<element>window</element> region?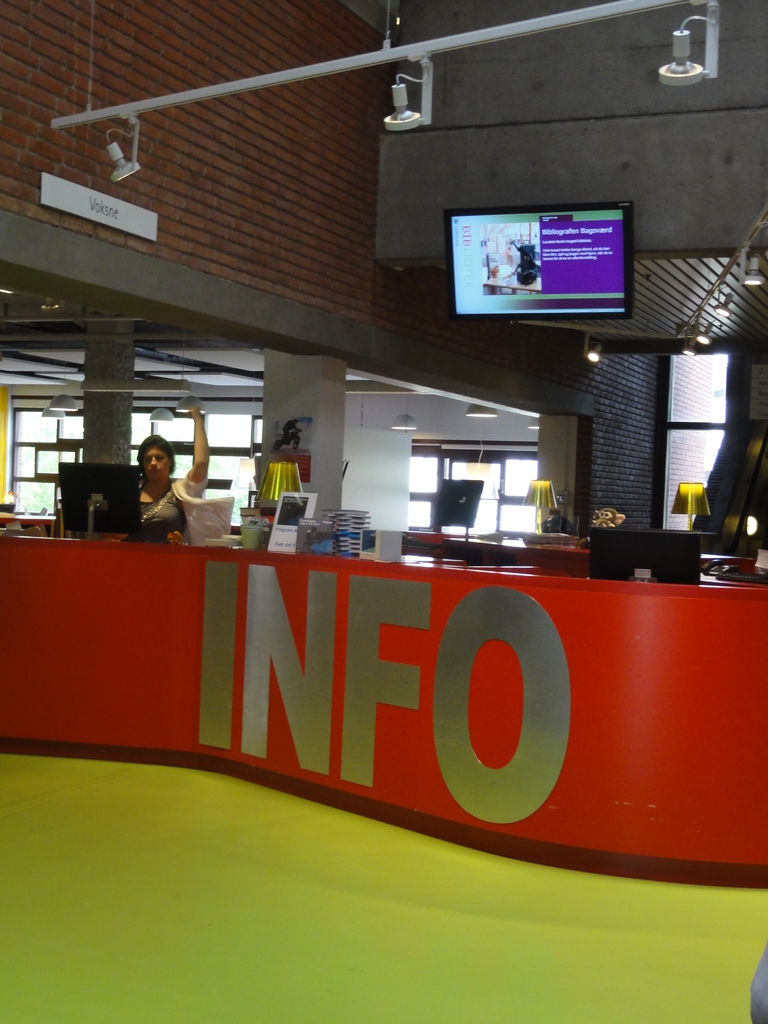
{"x1": 385, "y1": 438, "x2": 525, "y2": 560}
